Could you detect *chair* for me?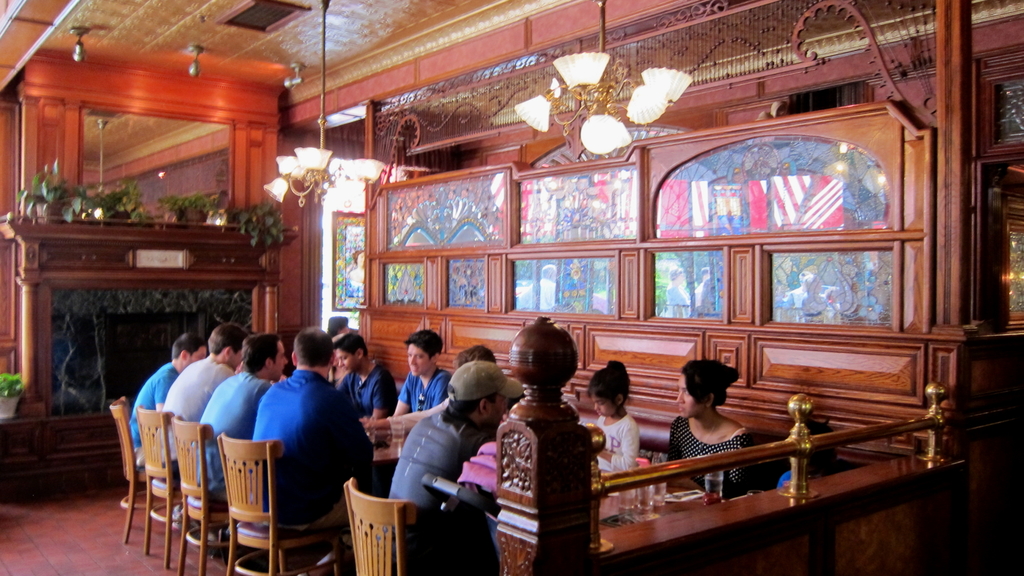
Detection result: (left=343, top=473, right=424, bottom=575).
